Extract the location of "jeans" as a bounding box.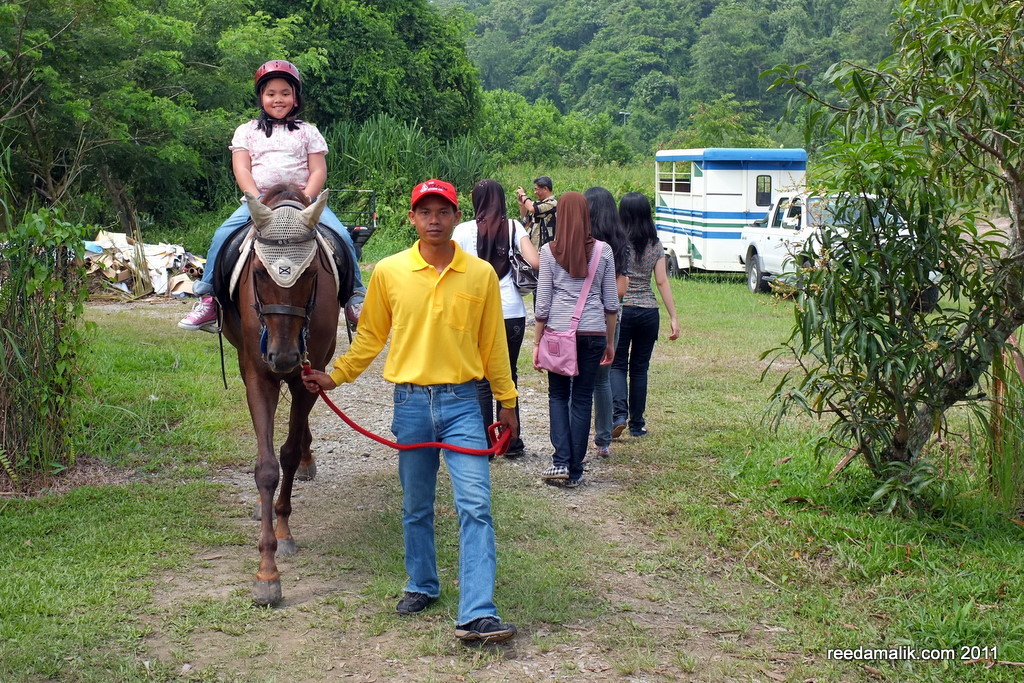
{"left": 594, "top": 312, "right": 615, "bottom": 445}.
